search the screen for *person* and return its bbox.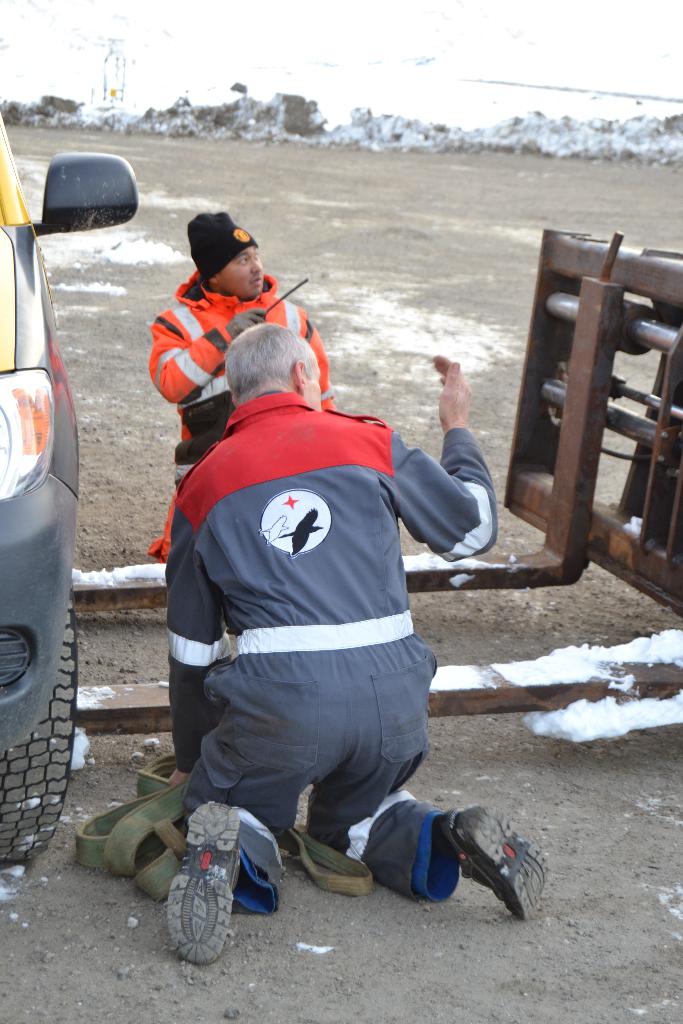
Found: Rect(147, 209, 334, 566).
